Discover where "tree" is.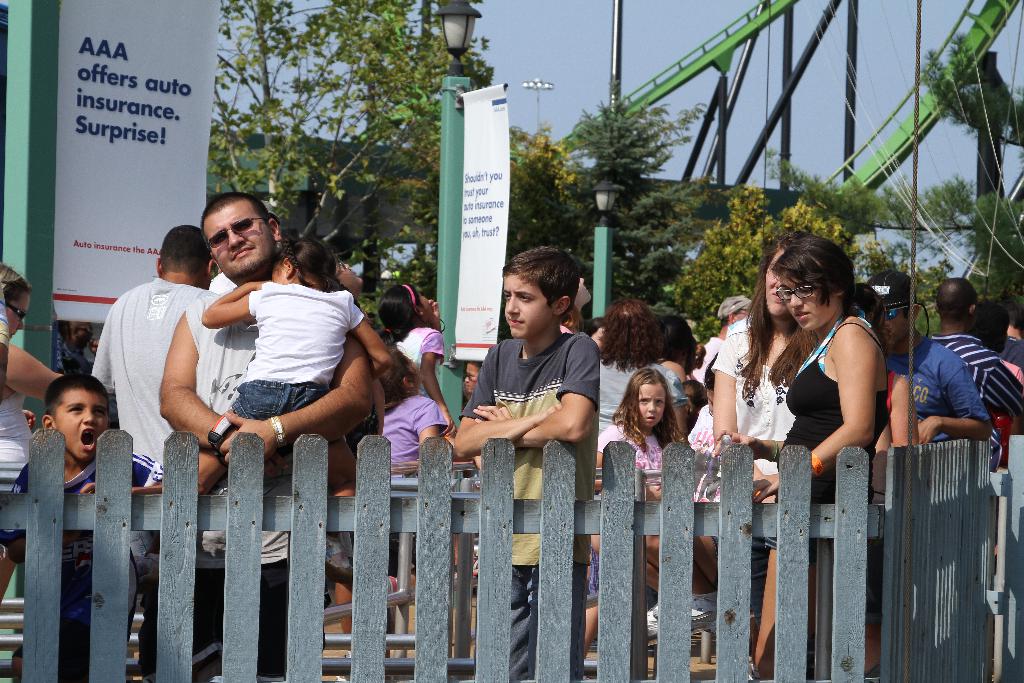
Discovered at <bbox>671, 168, 857, 349</bbox>.
